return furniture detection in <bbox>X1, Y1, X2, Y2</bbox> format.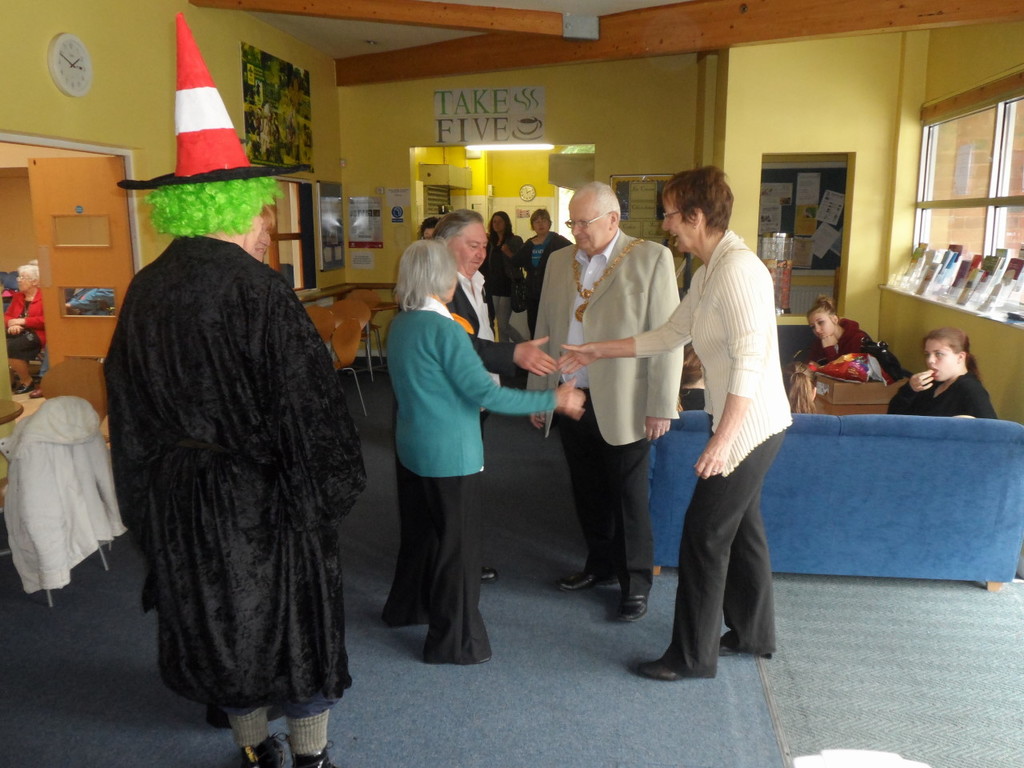
<bbox>774, 324, 816, 364</bbox>.
